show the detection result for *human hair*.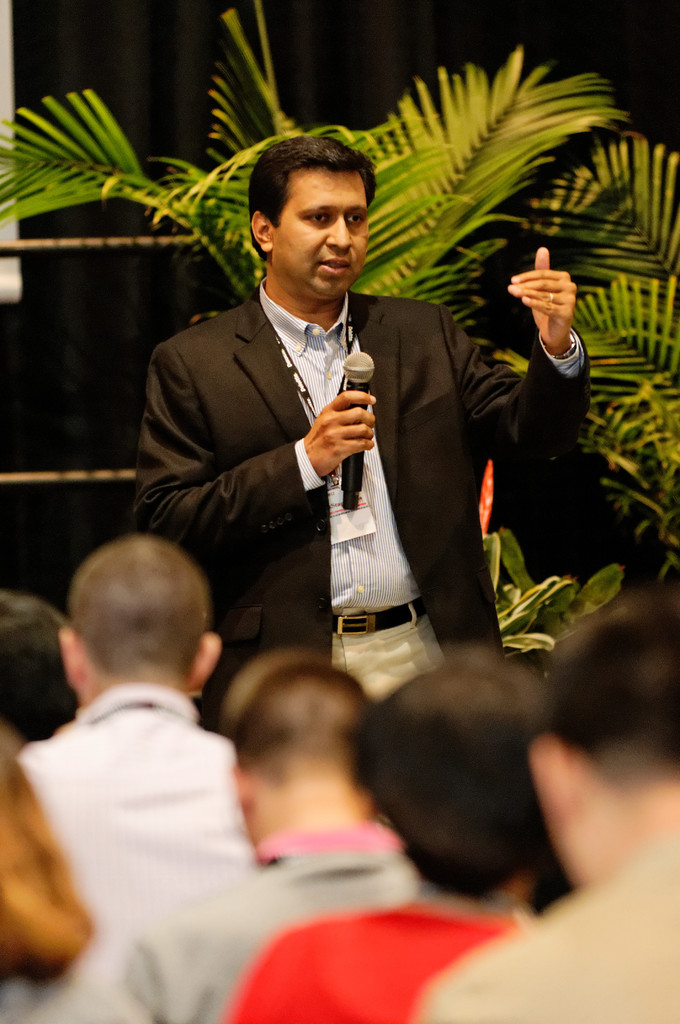
x1=70, y1=536, x2=206, y2=680.
